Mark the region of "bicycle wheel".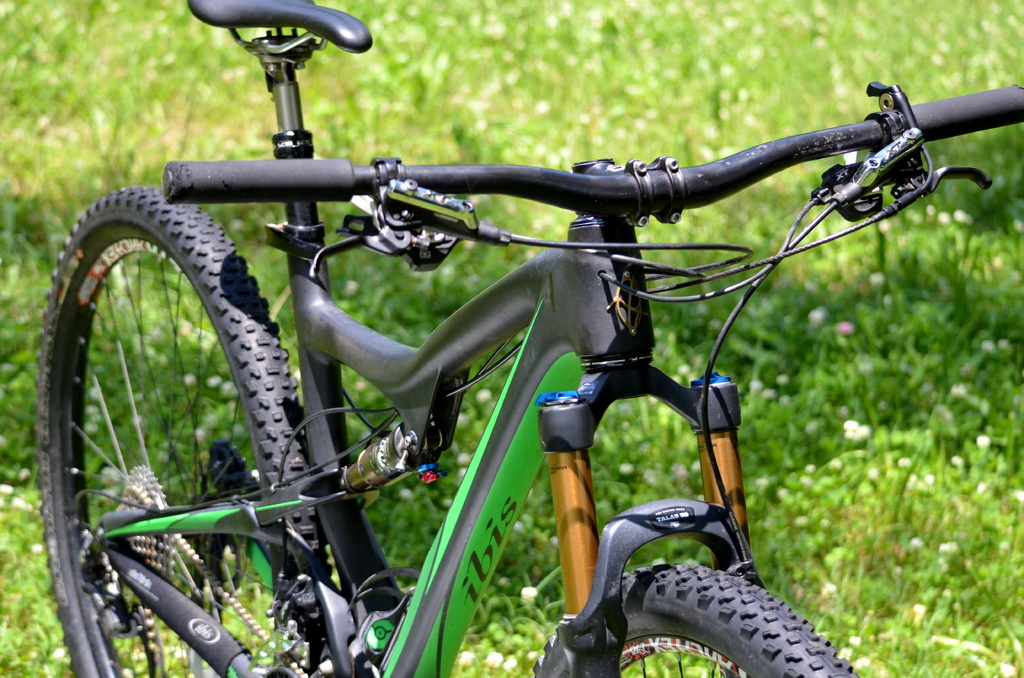
Region: region(32, 190, 296, 613).
